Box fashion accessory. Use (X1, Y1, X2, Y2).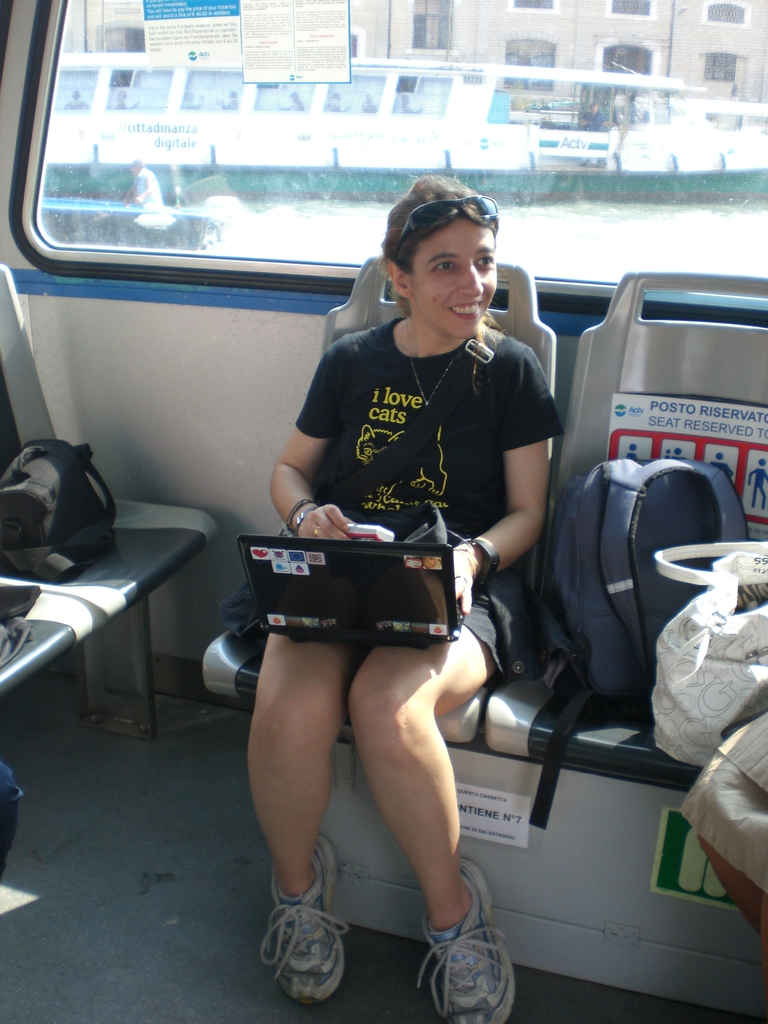
(279, 496, 319, 536).
